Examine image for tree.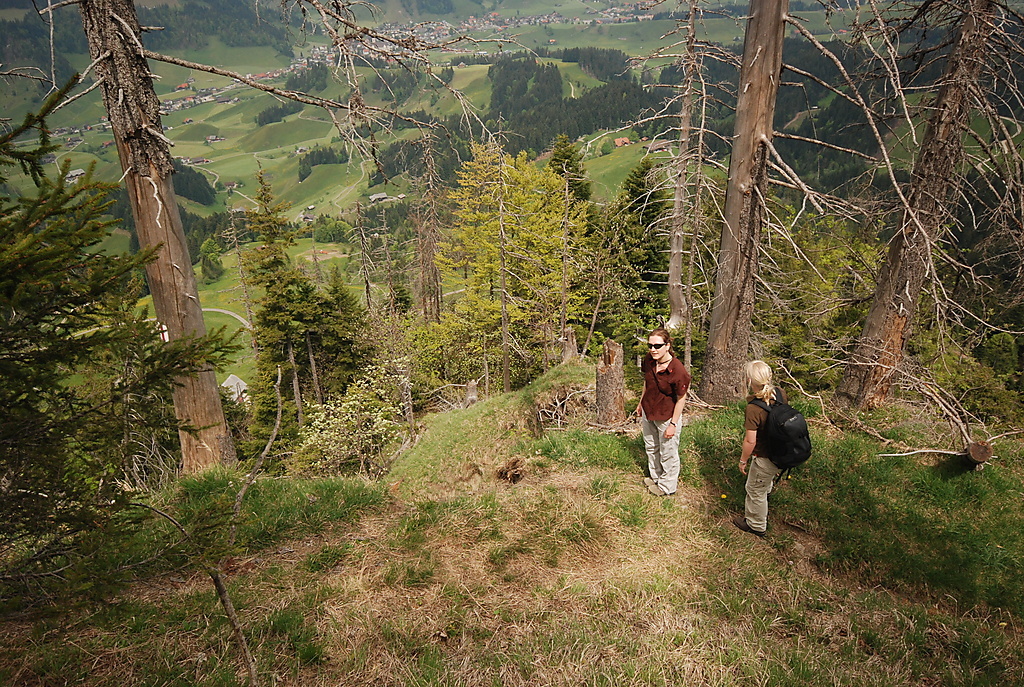
Examination result: x1=382, y1=111, x2=618, y2=407.
